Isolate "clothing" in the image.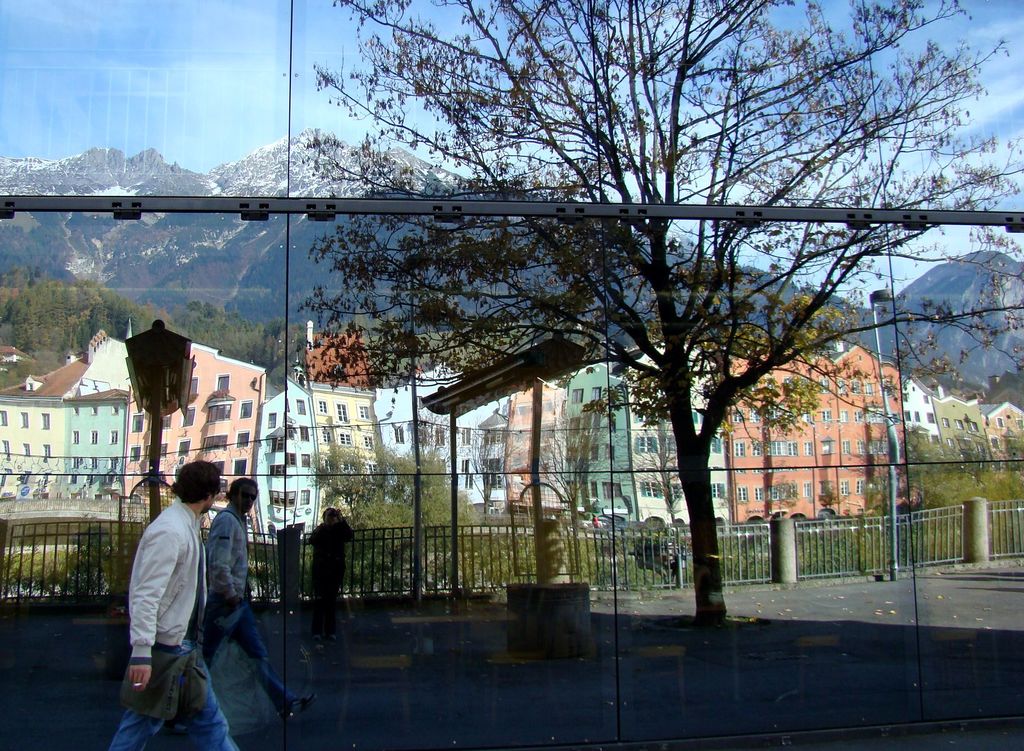
Isolated region: bbox=[113, 465, 228, 727].
